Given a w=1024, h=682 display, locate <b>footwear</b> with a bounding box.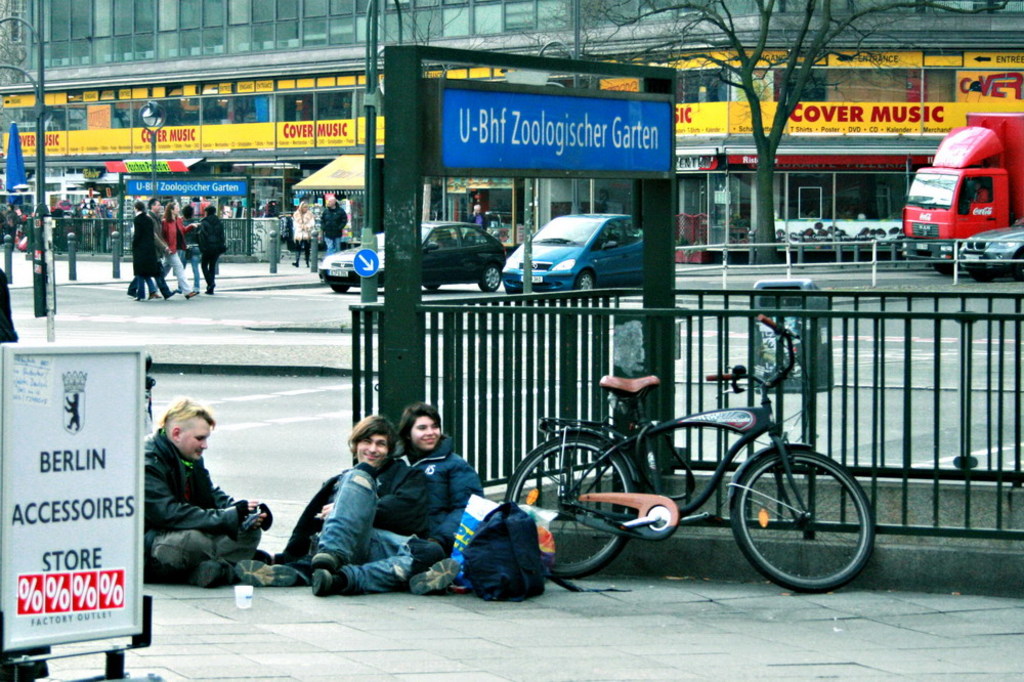
Located: <box>203,293,212,298</box>.
